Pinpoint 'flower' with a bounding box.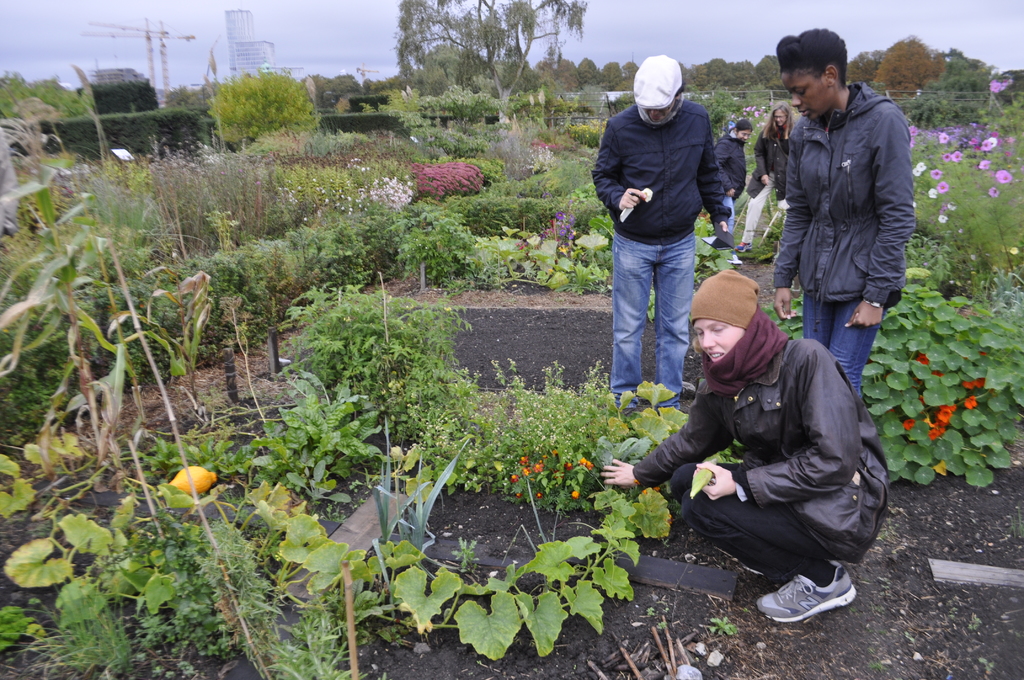
(991,185,1002,198).
